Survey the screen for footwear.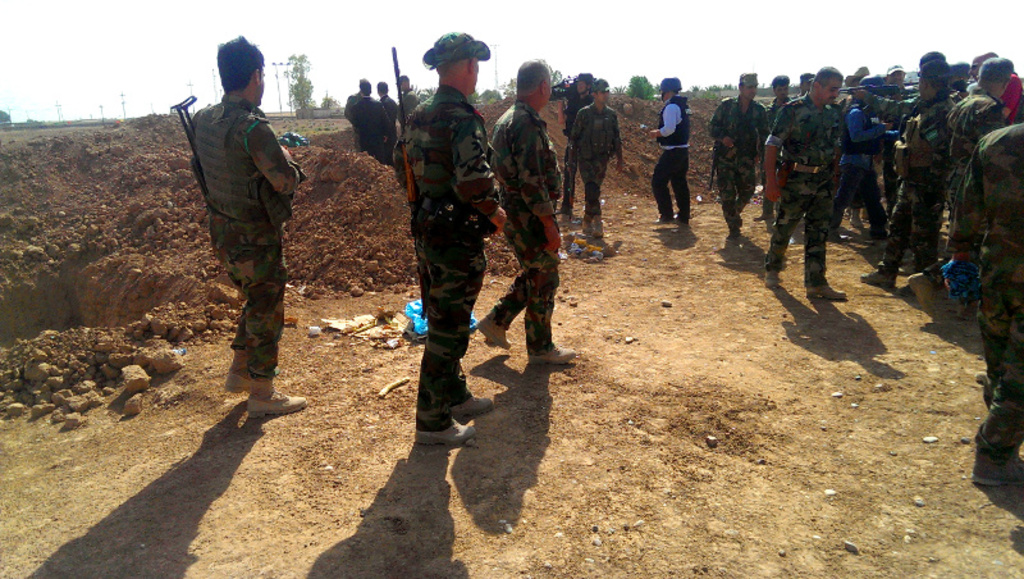
Survey found: detection(476, 320, 516, 360).
